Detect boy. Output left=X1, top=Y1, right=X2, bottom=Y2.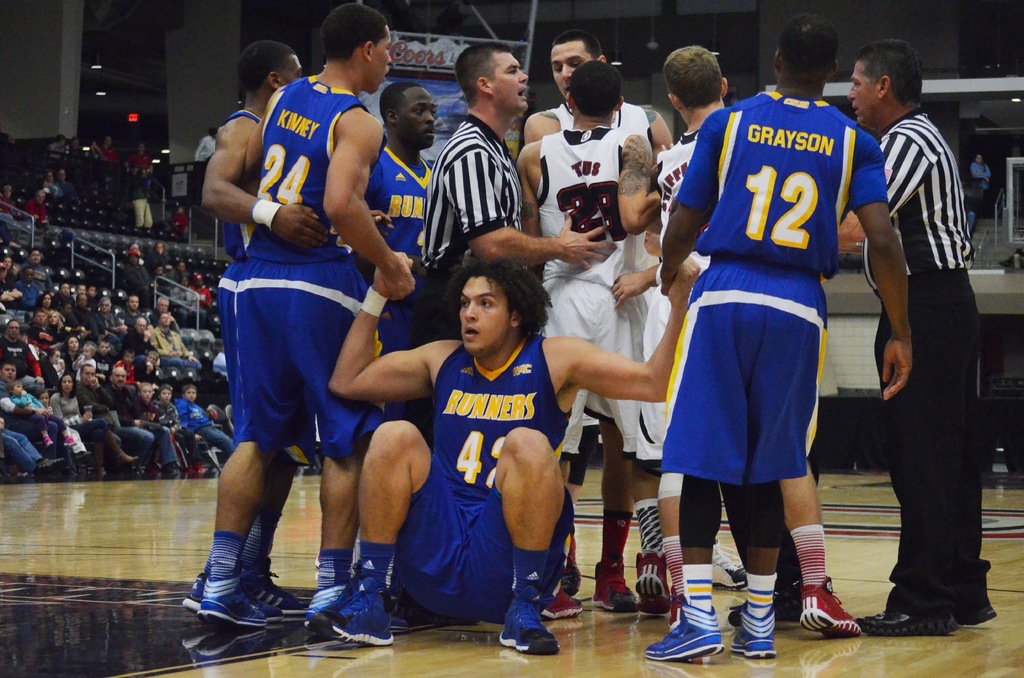
left=162, top=0, right=433, bottom=656.
